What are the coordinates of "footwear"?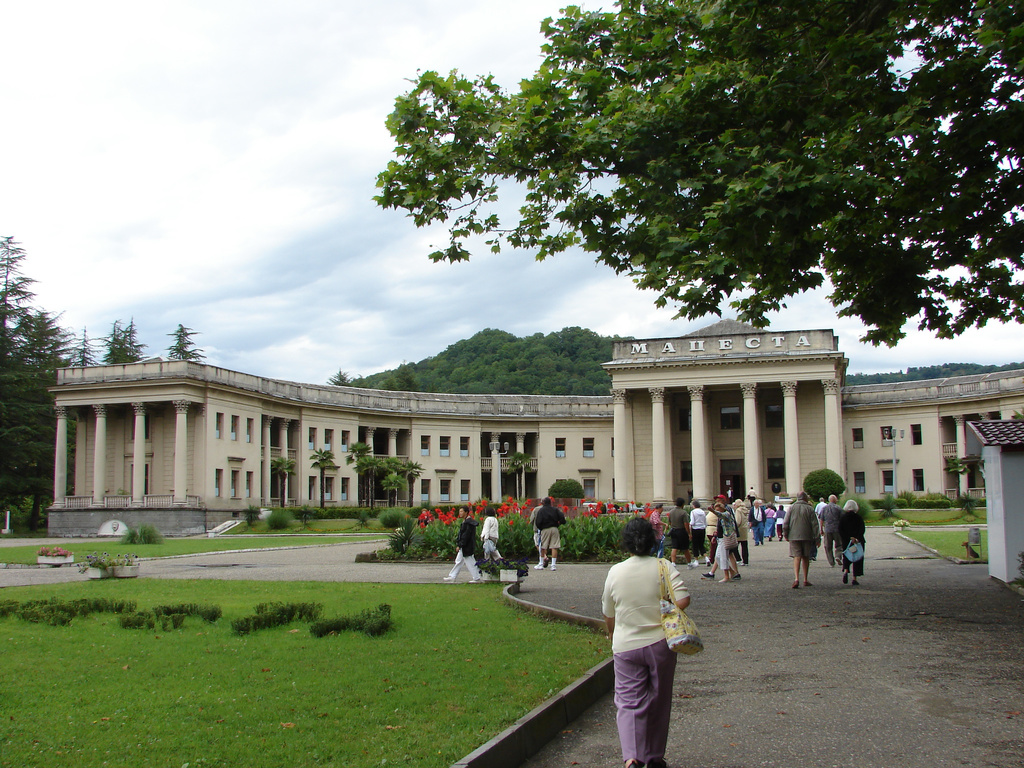
bbox=[842, 574, 845, 584].
